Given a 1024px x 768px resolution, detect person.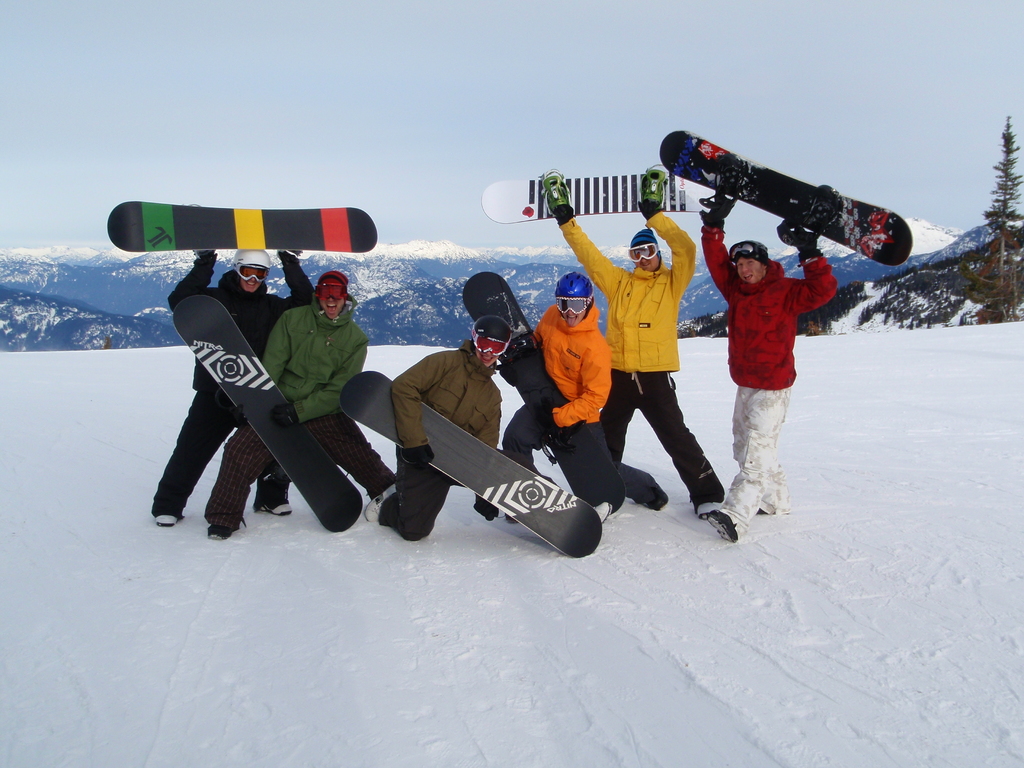
x1=149, y1=243, x2=313, y2=526.
